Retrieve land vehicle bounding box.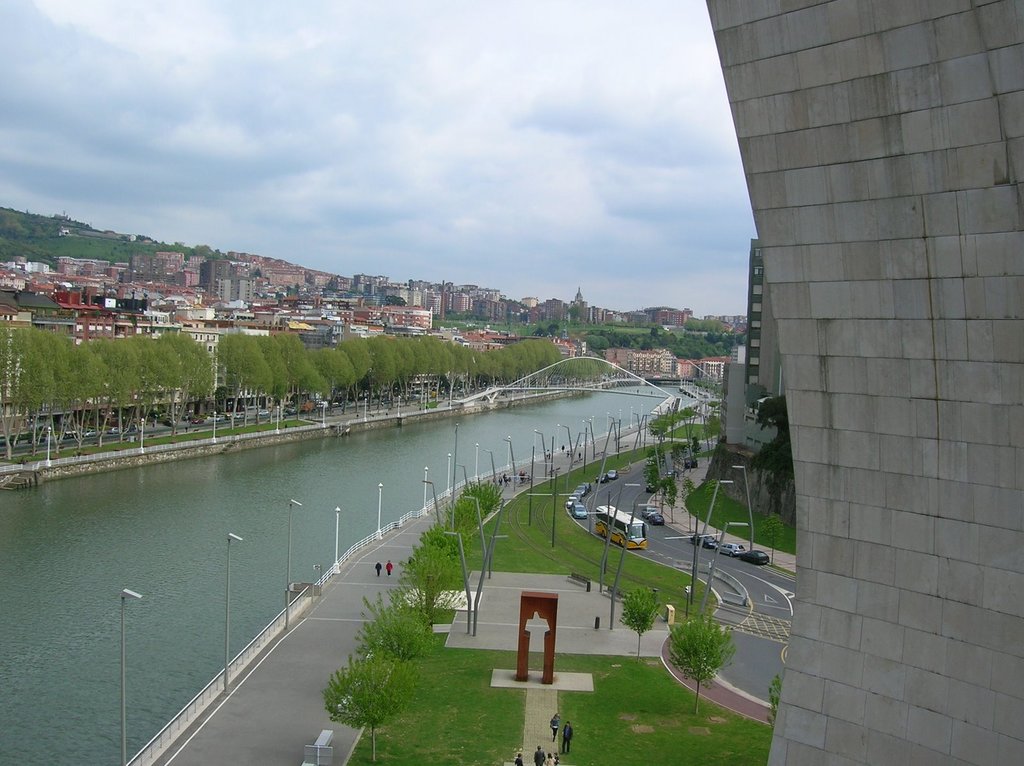
Bounding box: box(63, 431, 74, 436).
